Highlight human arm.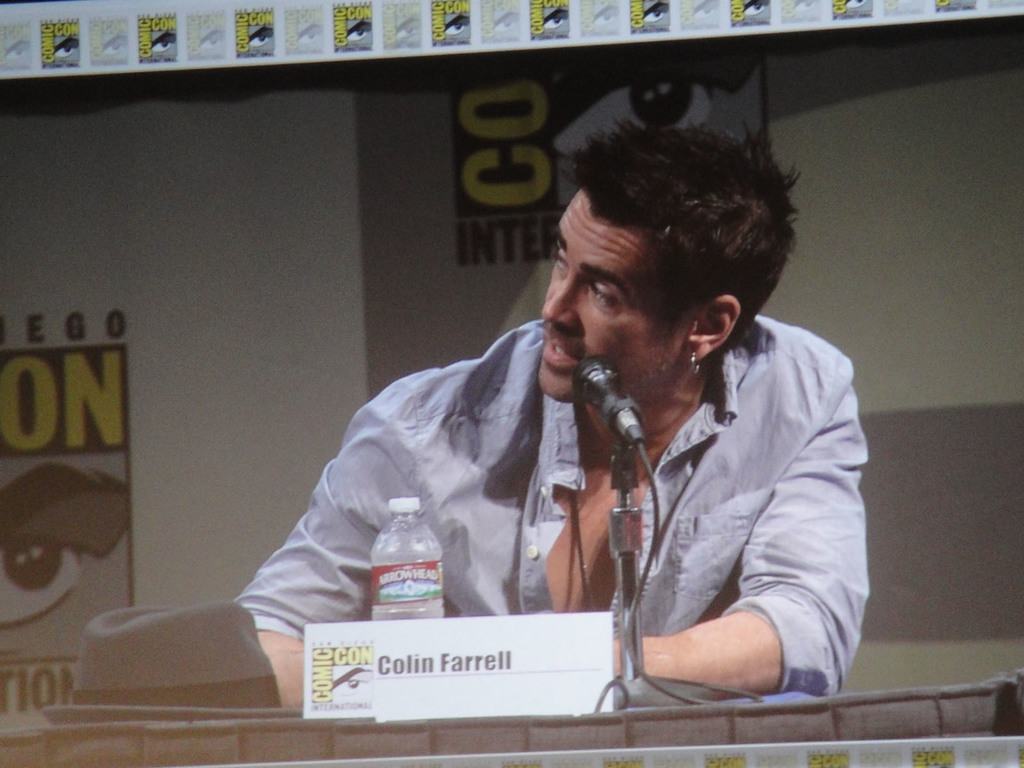
Highlighted region: 239,369,415,723.
